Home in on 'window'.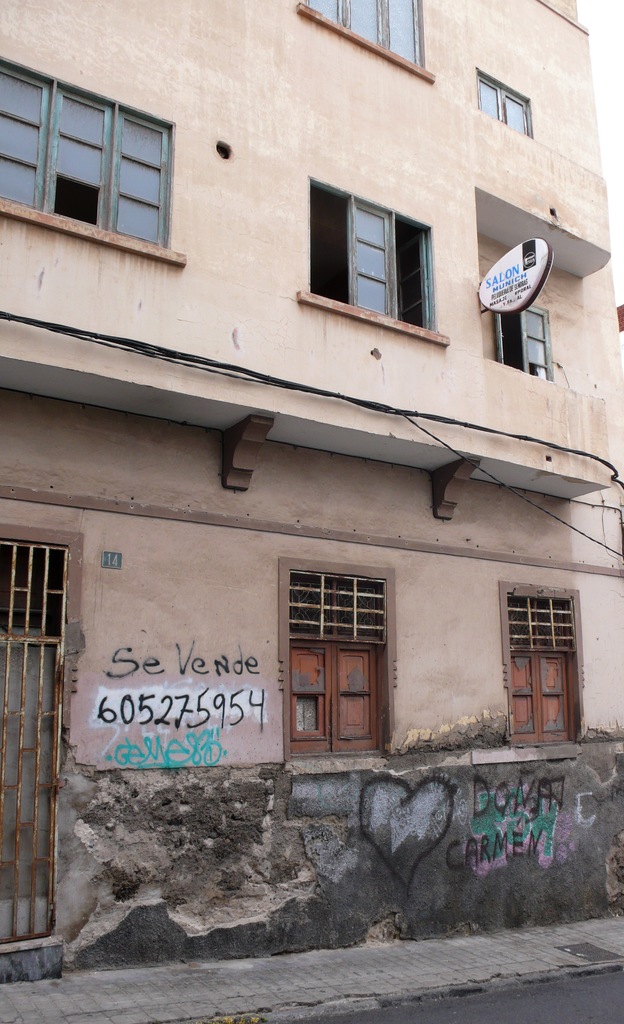
Homed in at crop(476, 70, 534, 140).
